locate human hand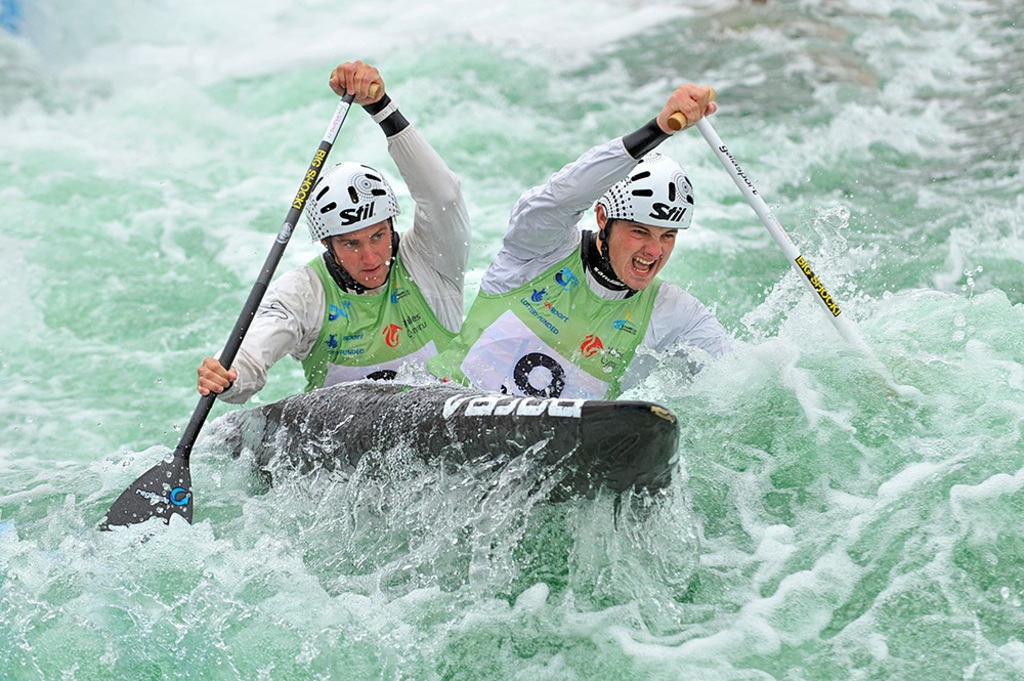
<bbox>655, 83, 718, 135</bbox>
